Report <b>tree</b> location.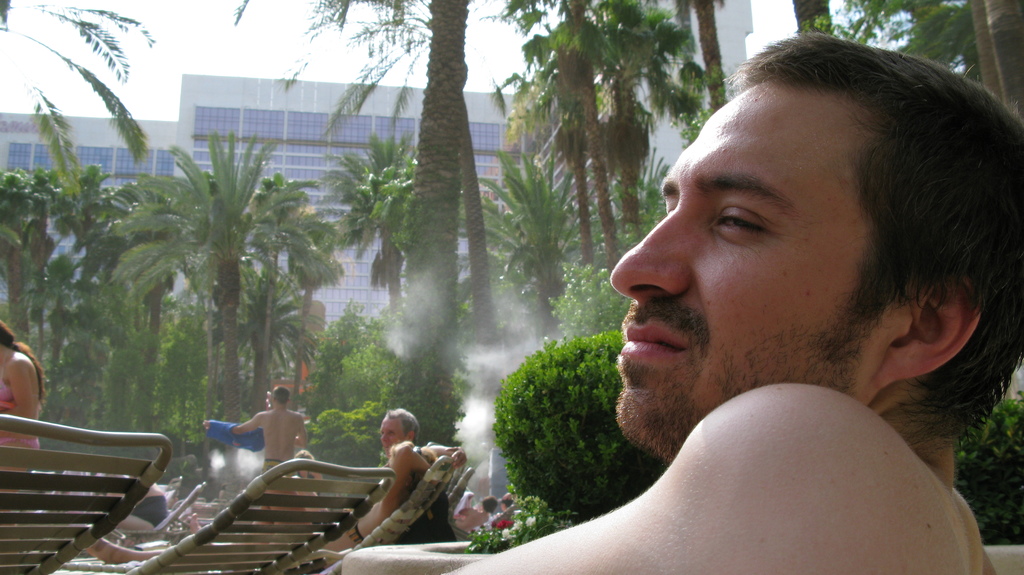
Report: l=0, t=0, r=159, b=203.
